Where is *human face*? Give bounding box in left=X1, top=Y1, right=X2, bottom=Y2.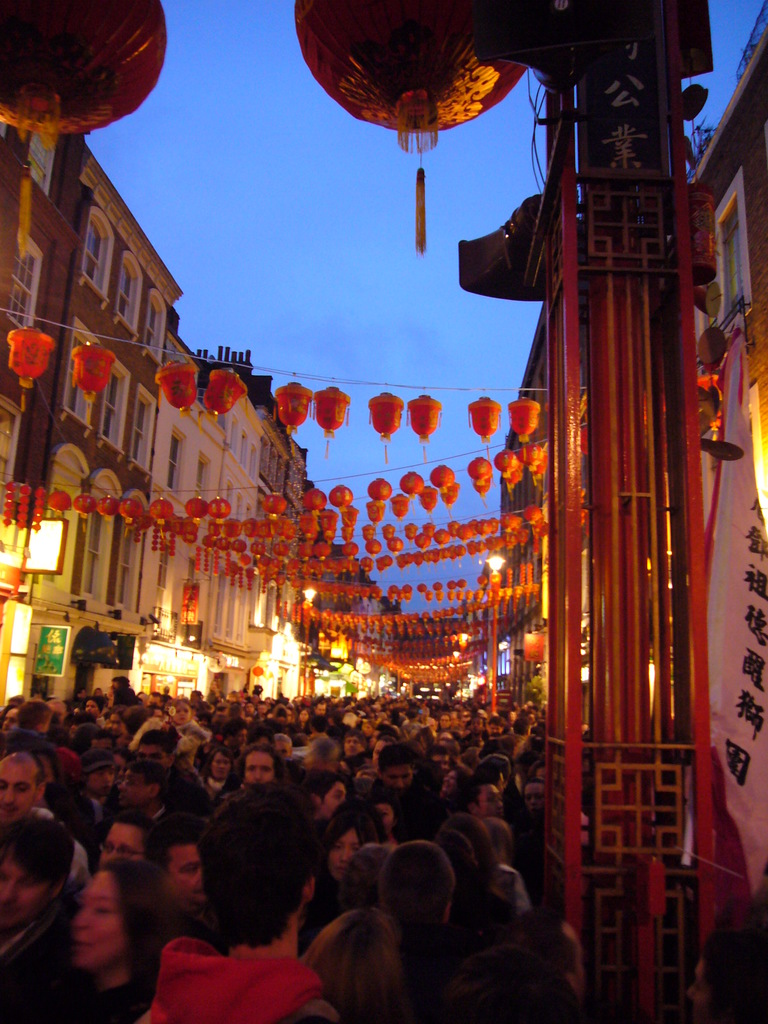
left=245, top=702, right=254, bottom=714.
